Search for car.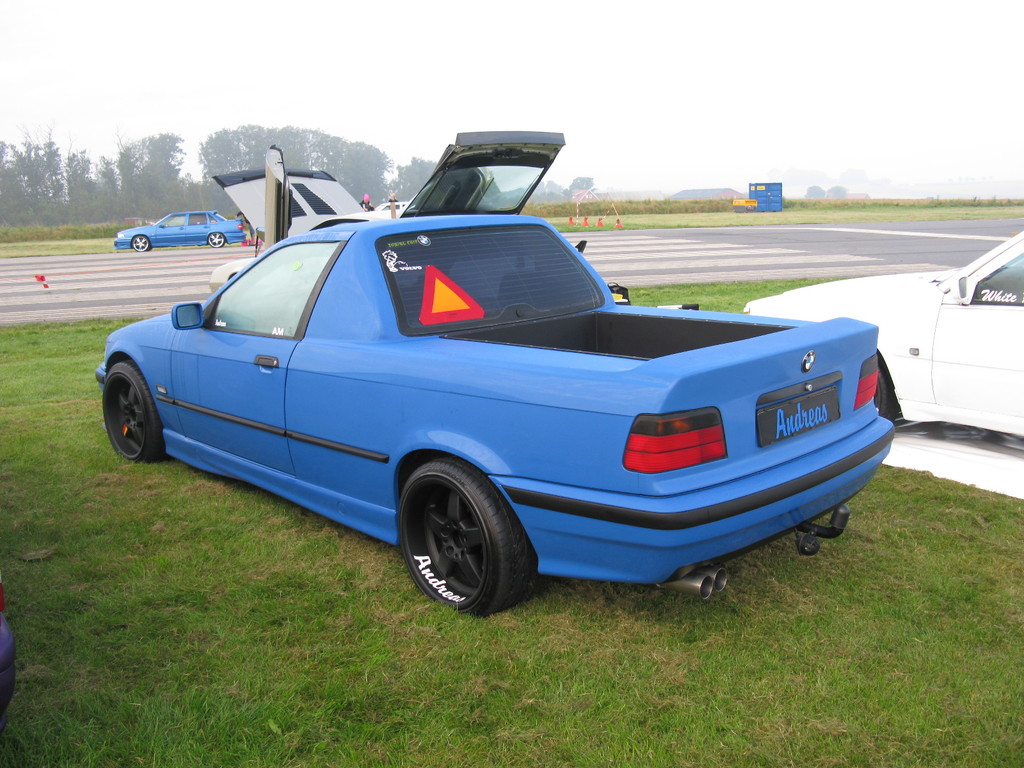
Found at x1=113 y1=210 x2=247 y2=253.
